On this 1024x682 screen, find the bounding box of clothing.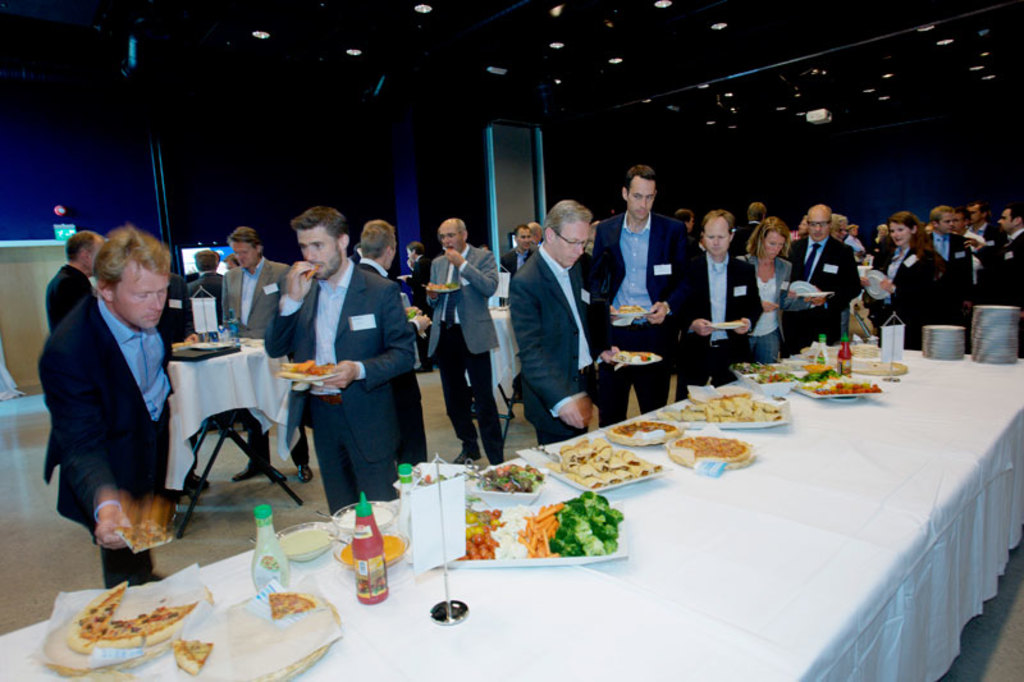
Bounding box: (41, 261, 88, 324).
